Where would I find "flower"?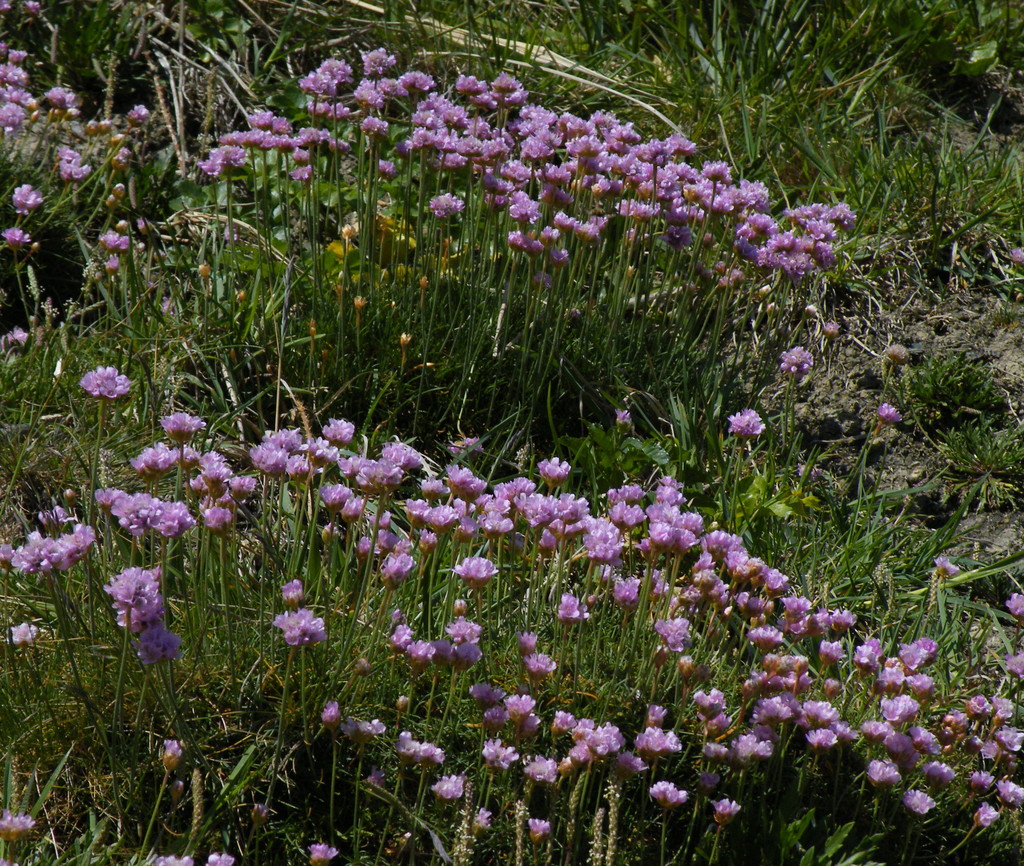
At crop(526, 817, 557, 849).
